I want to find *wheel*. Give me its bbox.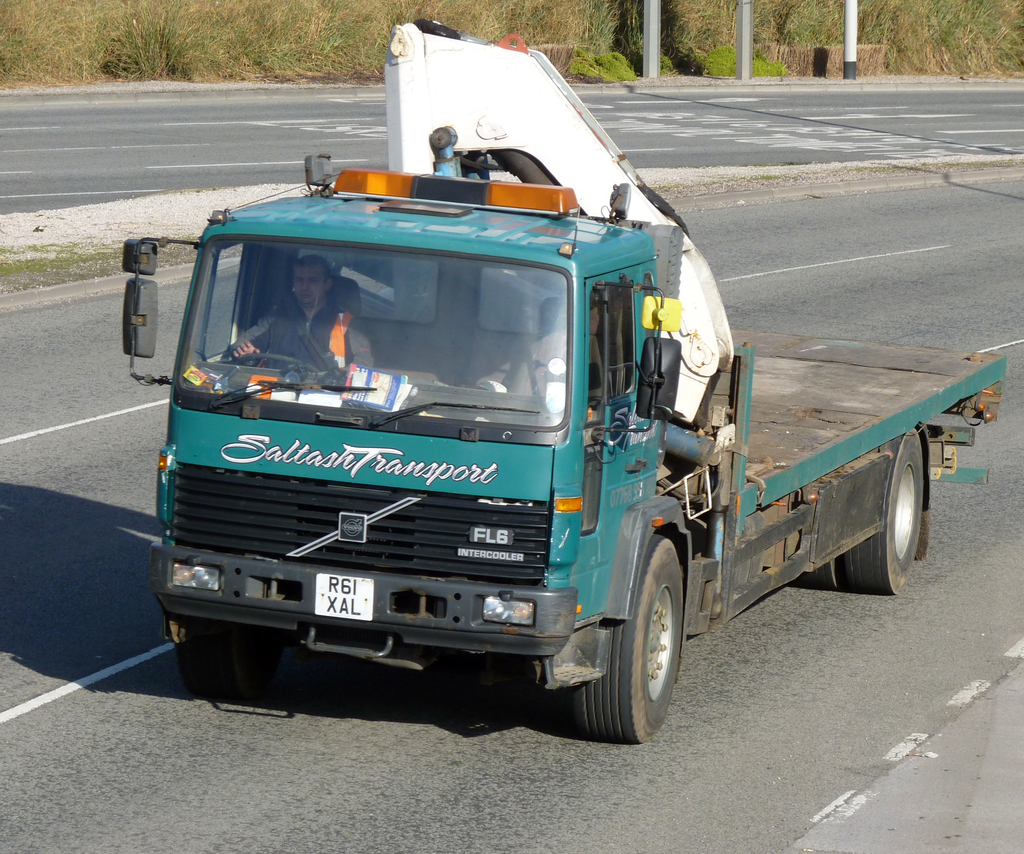
232 353 318 376.
